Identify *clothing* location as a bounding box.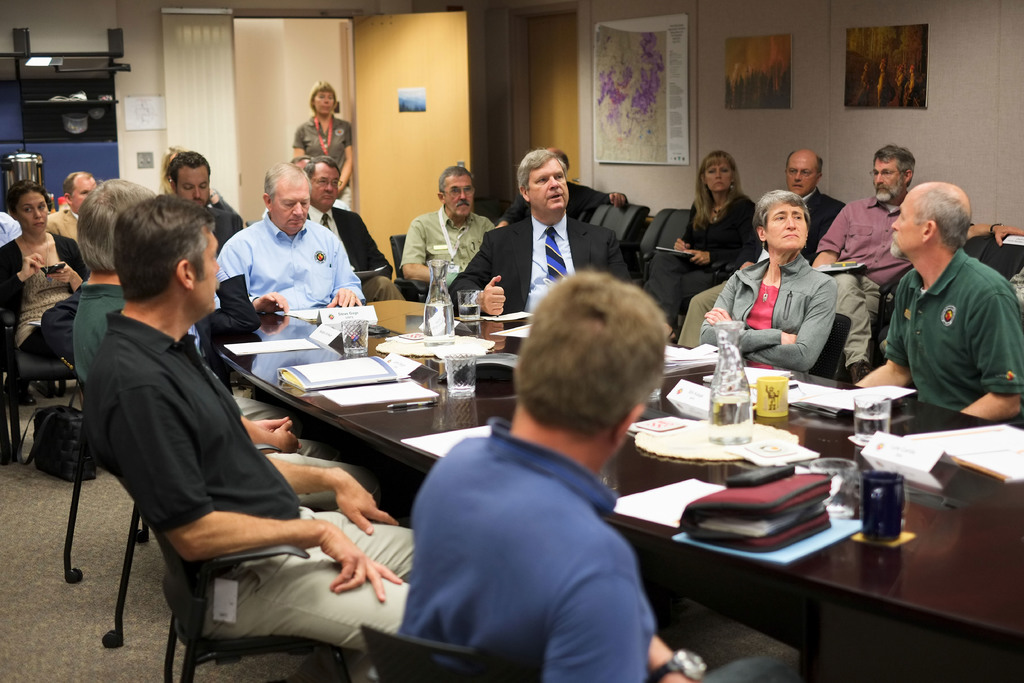
{"x1": 303, "y1": 206, "x2": 396, "y2": 305}.
